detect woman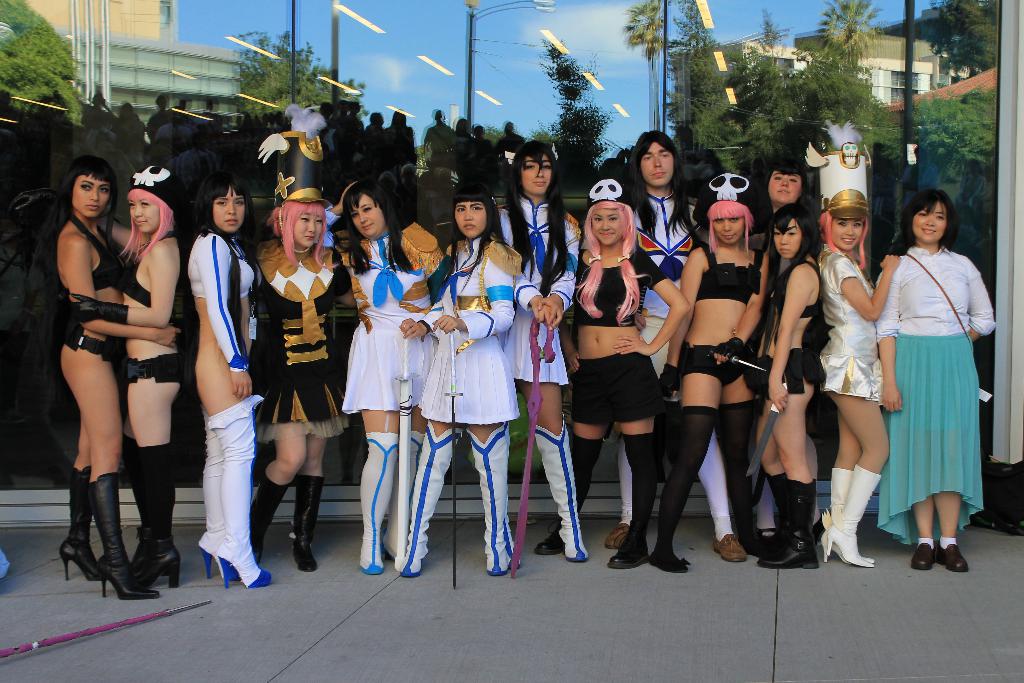
{"left": 189, "top": 174, "right": 265, "bottom": 589}
